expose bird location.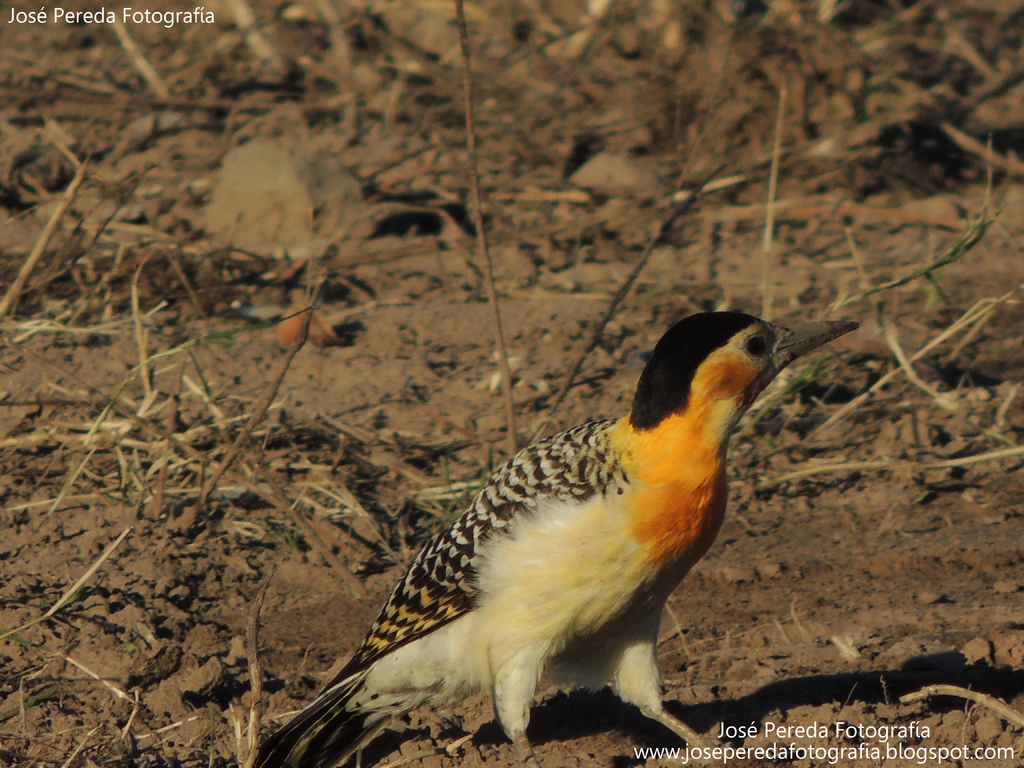
Exposed at Rect(258, 319, 790, 767).
